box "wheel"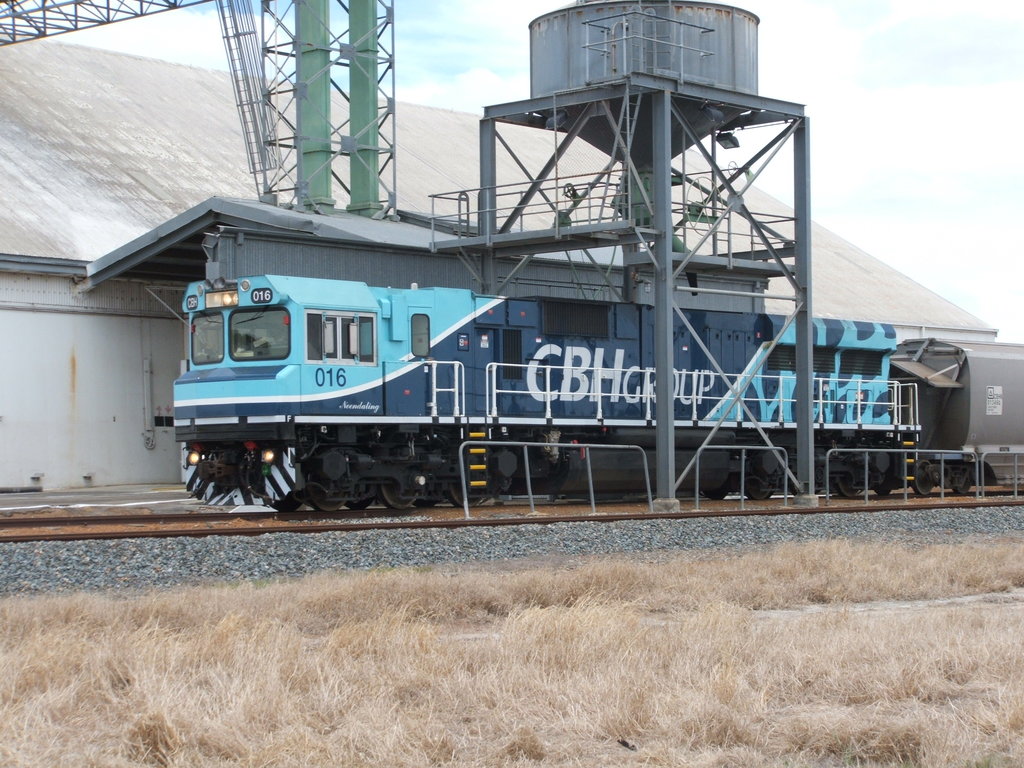
911, 460, 932, 494
